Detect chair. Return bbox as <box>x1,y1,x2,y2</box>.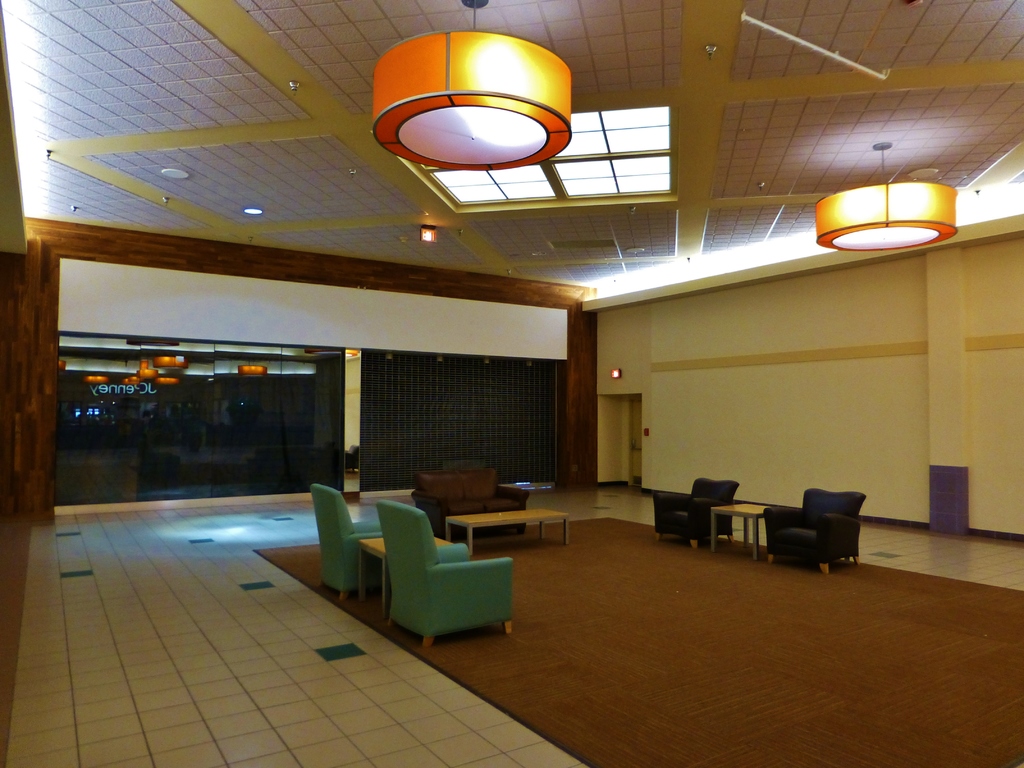
<box>653,477,743,552</box>.
